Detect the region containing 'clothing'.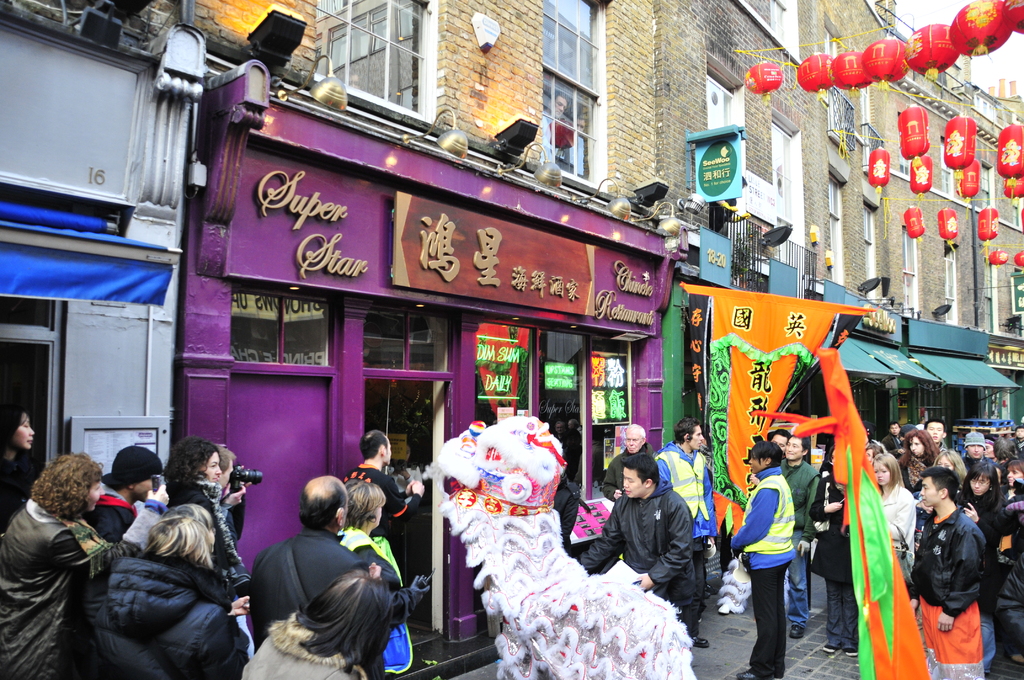
box=[84, 482, 130, 549].
